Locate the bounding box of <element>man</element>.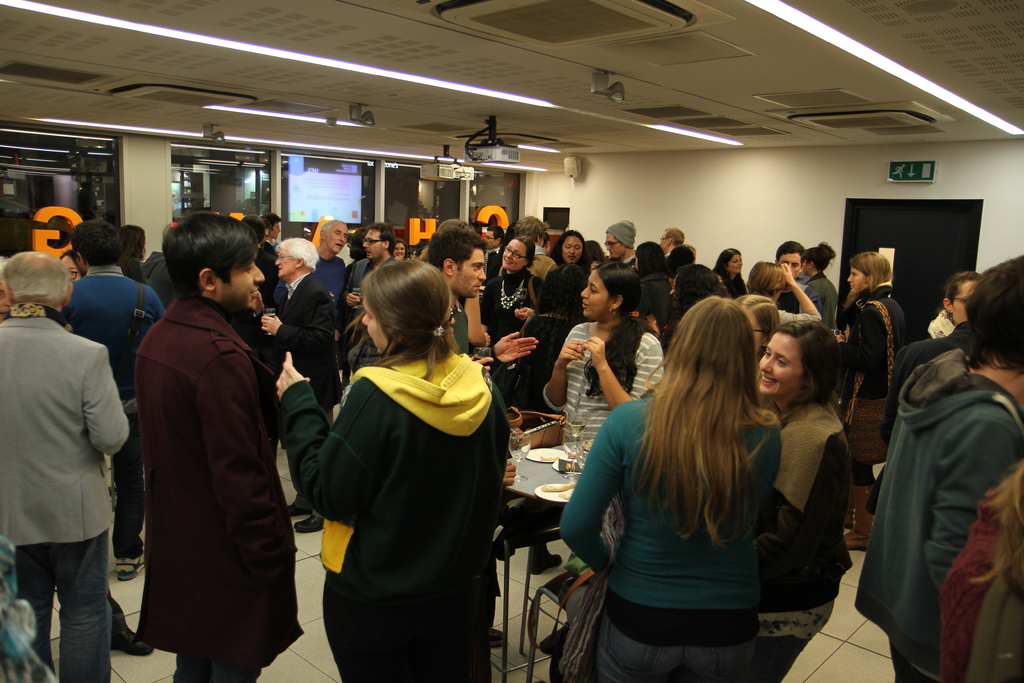
Bounding box: locate(519, 215, 554, 288).
